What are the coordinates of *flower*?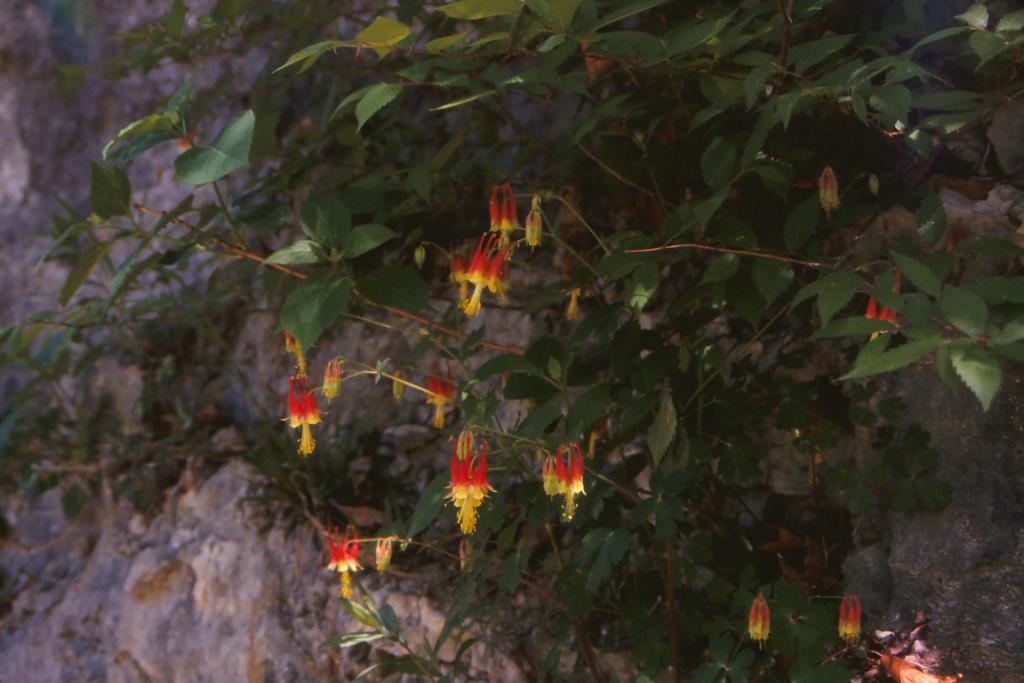
bbox=[413, 249, 431, 270].
